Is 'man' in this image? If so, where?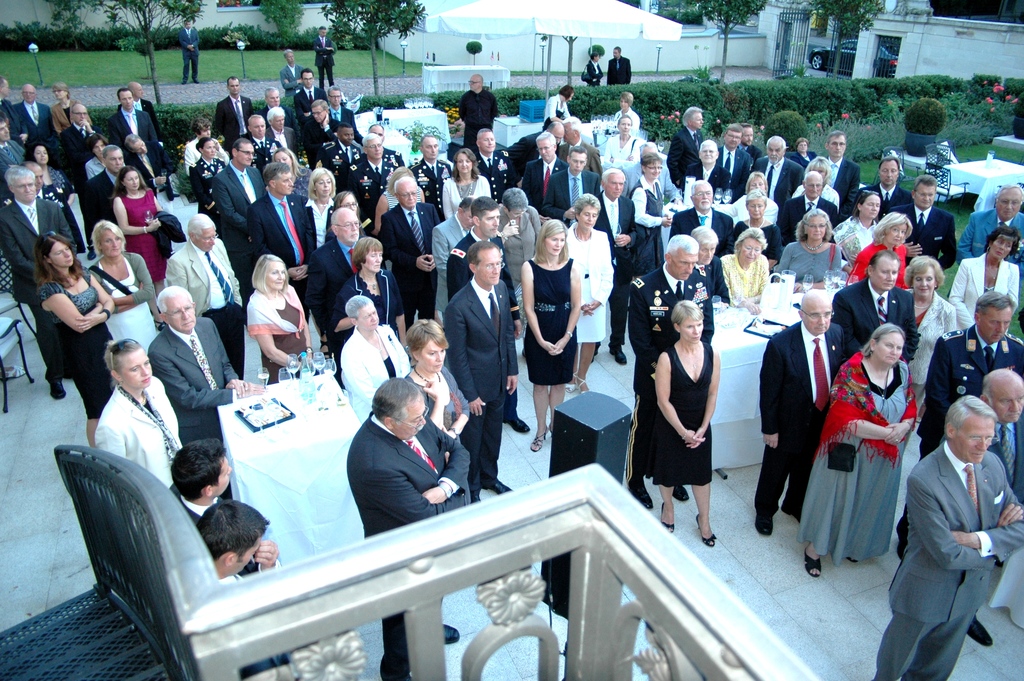
Yes, at bbox(11, 81, 53, 154).
